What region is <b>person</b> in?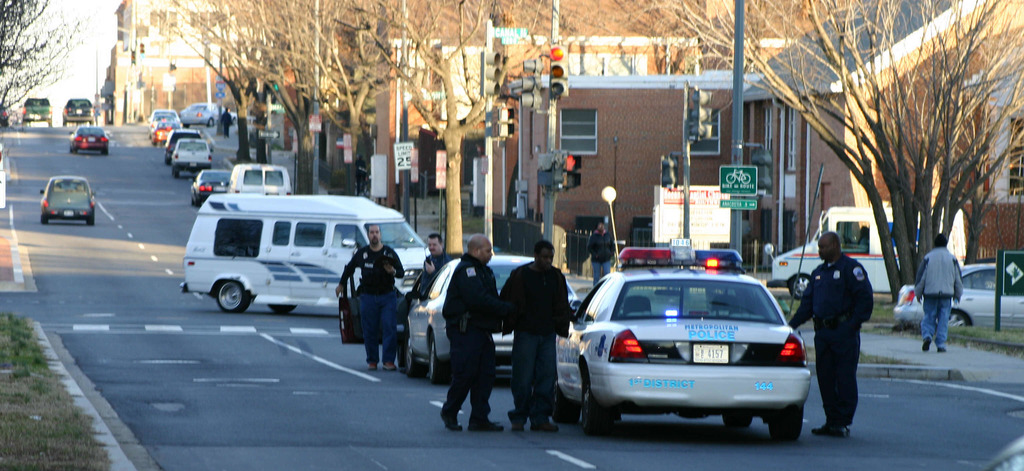
bbox=(337, 219, 406, 375).
